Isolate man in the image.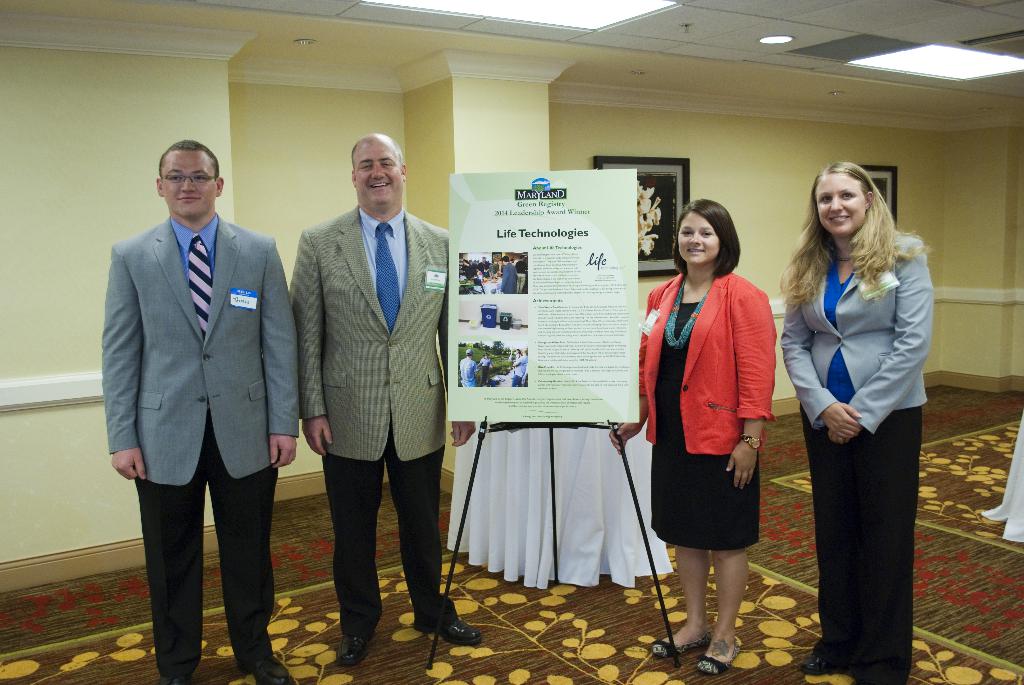
Isolated region: (left=289, top=132, right=480, bottom=665).
